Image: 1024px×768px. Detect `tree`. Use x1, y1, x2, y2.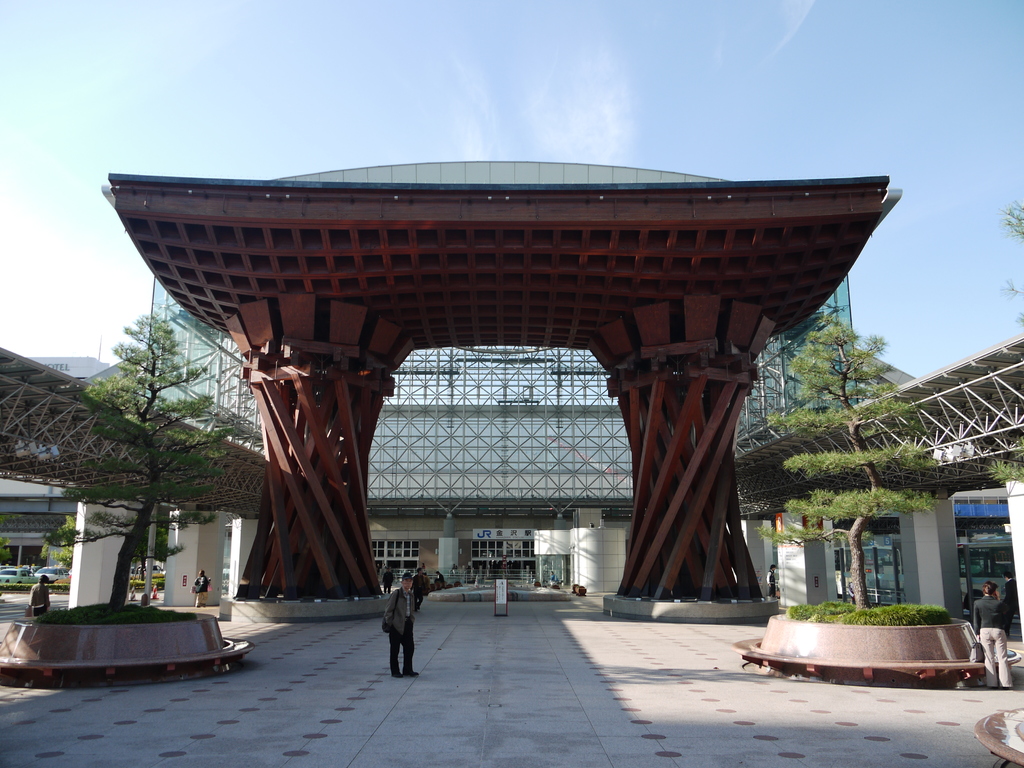
33, 513, 73, 564.
